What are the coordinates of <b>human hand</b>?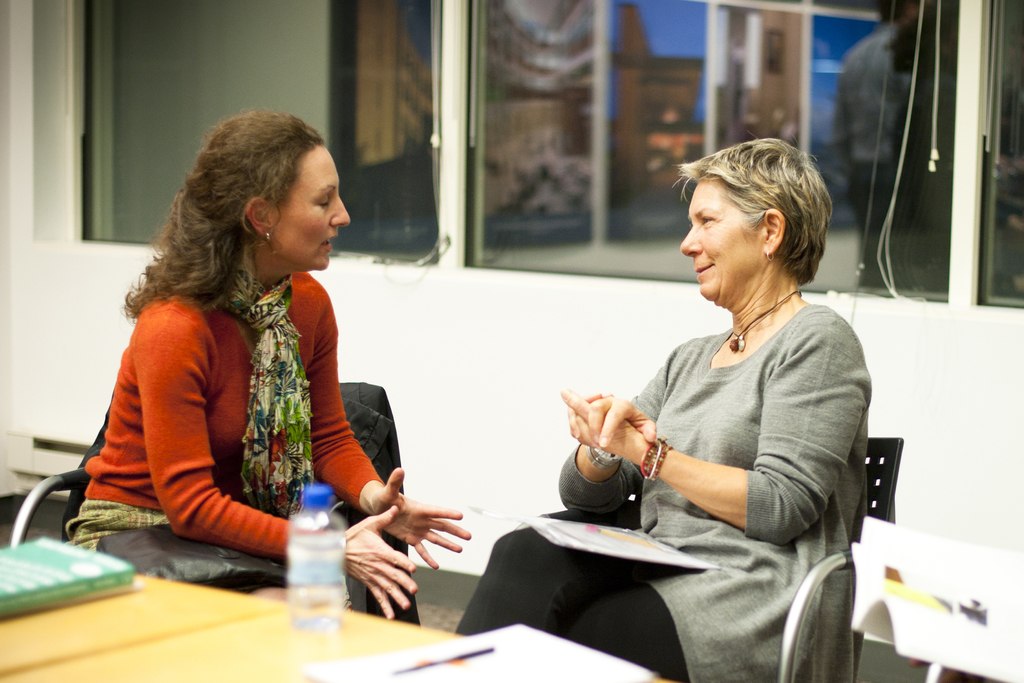
346:503:420:620.
